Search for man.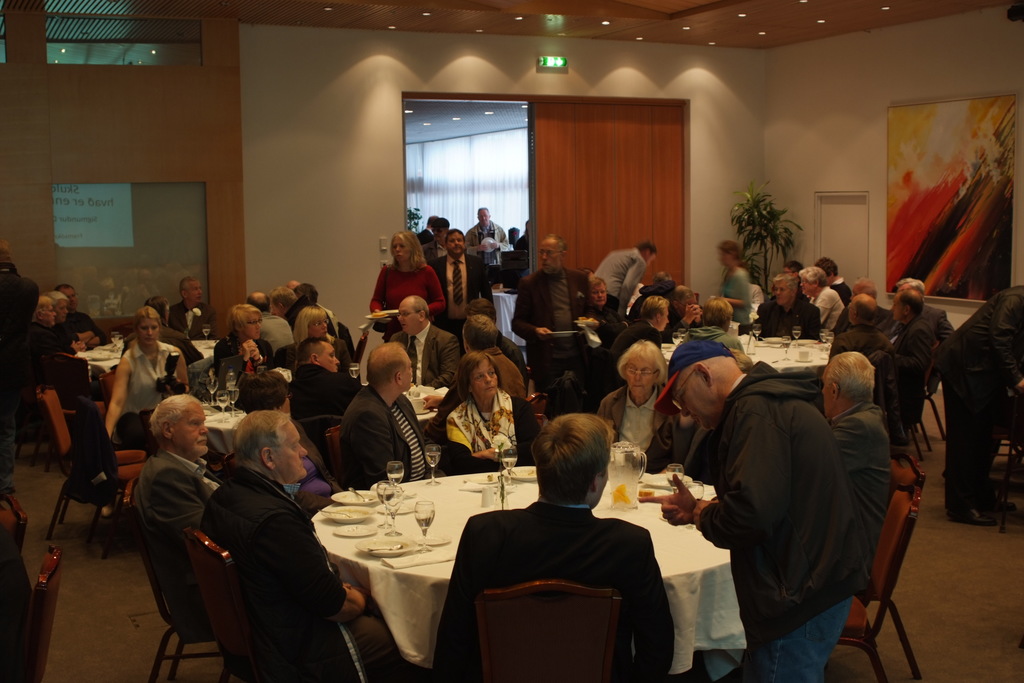
Found at bbox=(466, 206, 506, 262).
